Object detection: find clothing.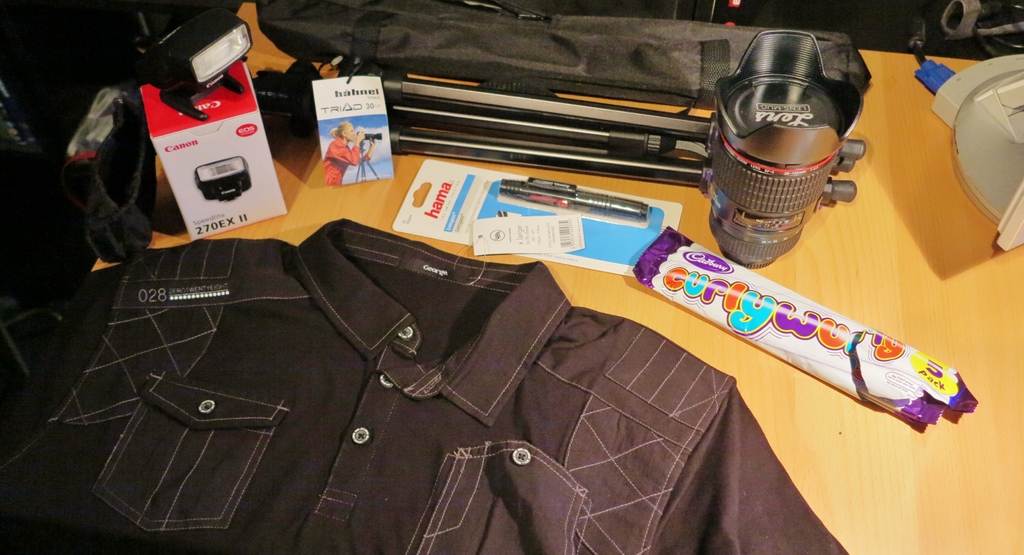
box=[76, 225, 773, 533].
